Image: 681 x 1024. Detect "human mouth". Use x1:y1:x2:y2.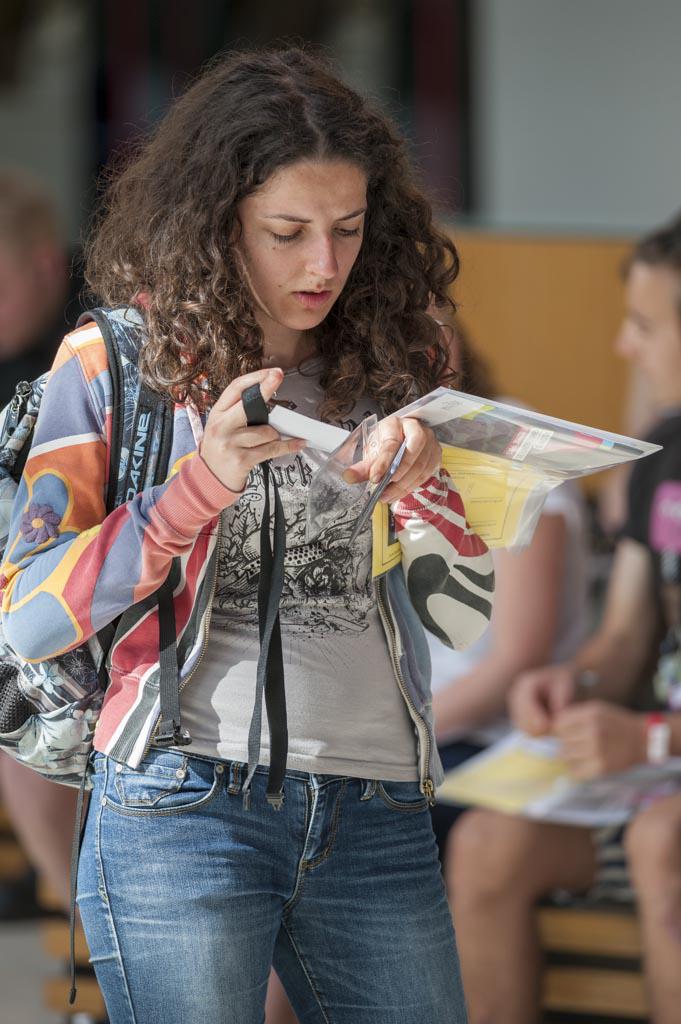
292:289:330:309.
